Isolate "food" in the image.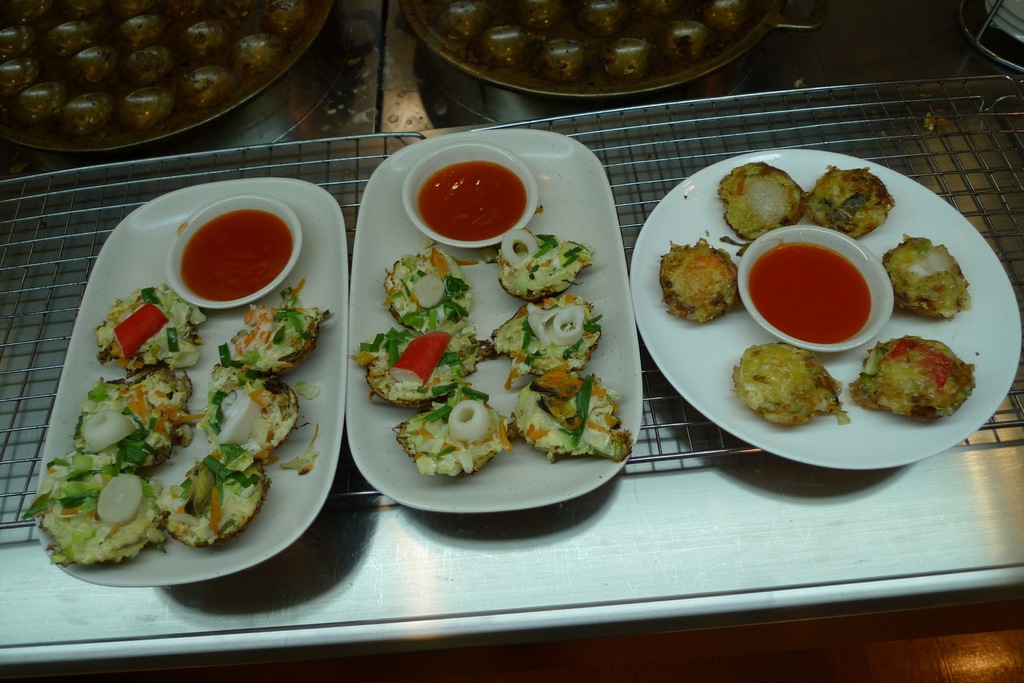
Isolated region: rect(804, 161, 897, 240).
